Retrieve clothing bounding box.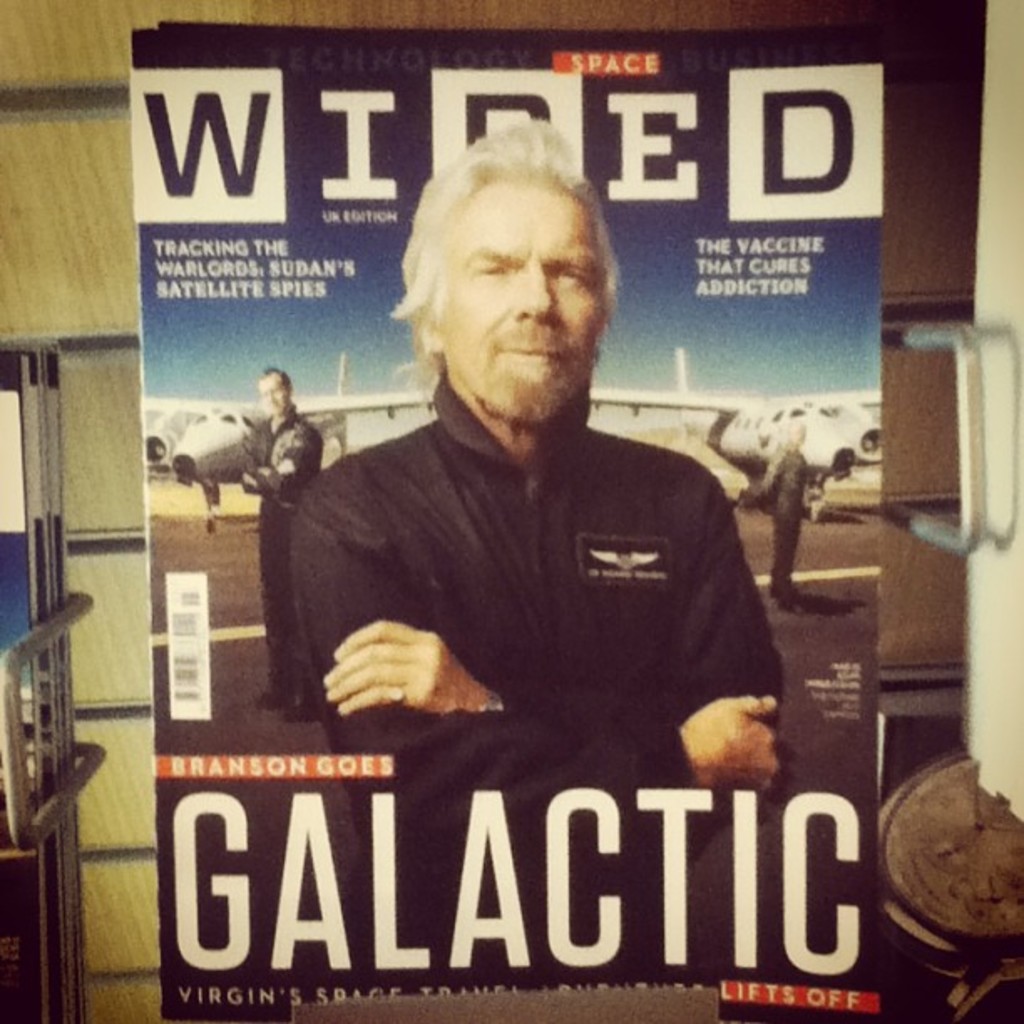
Bounding box: Rect(761, 442, 817, 596).
